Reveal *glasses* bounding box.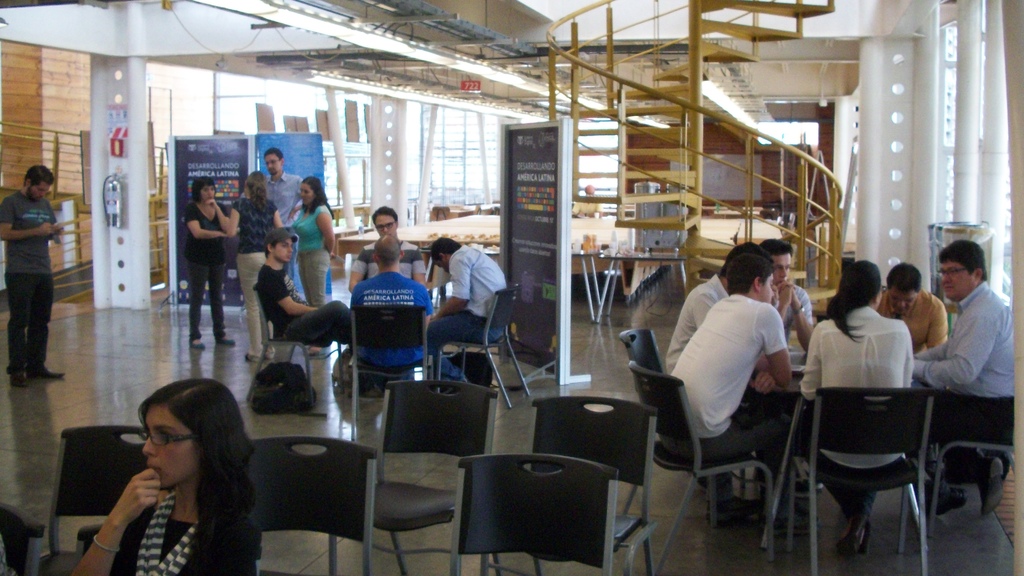
Revealed: <box>267,159,282,171</box>.
